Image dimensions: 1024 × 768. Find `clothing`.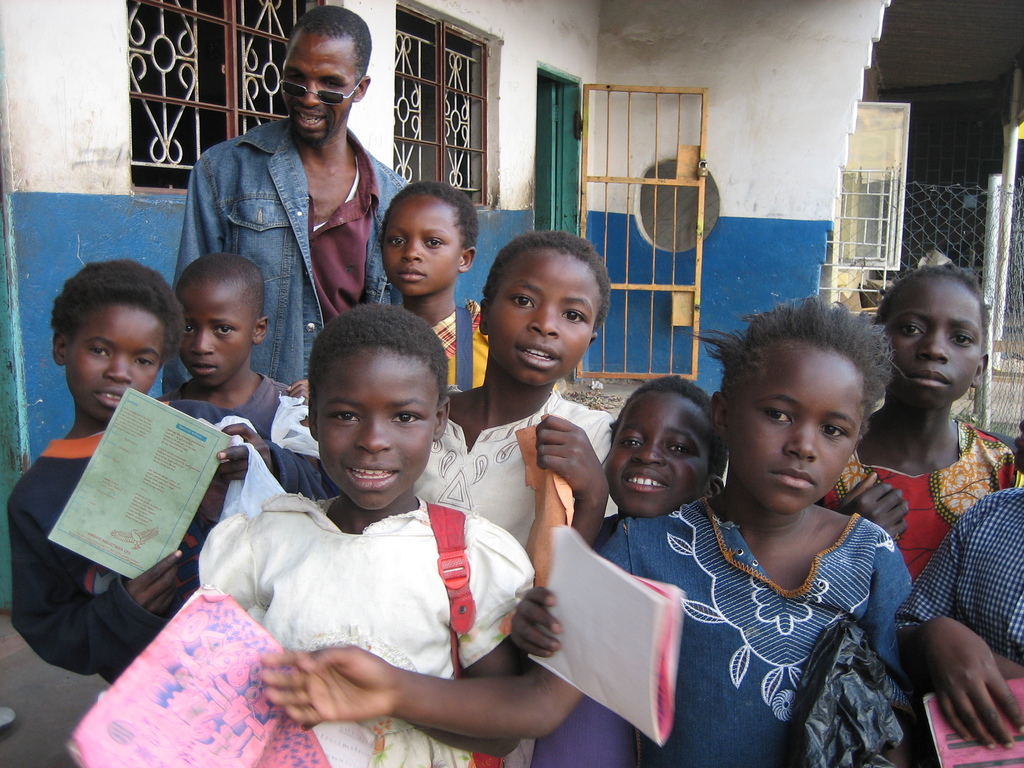
rect(179, 410, 584, 754).
